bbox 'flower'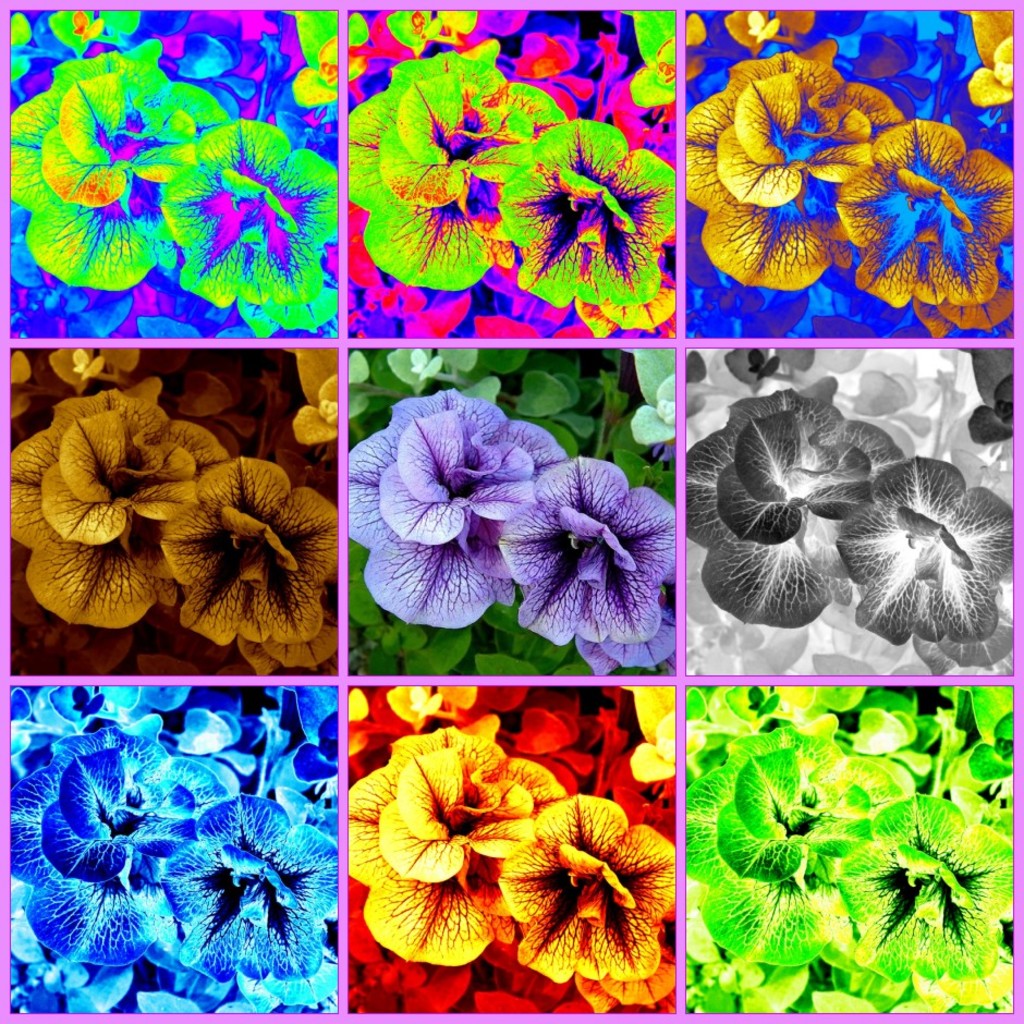
detection(830, 456, 1014, 642)
